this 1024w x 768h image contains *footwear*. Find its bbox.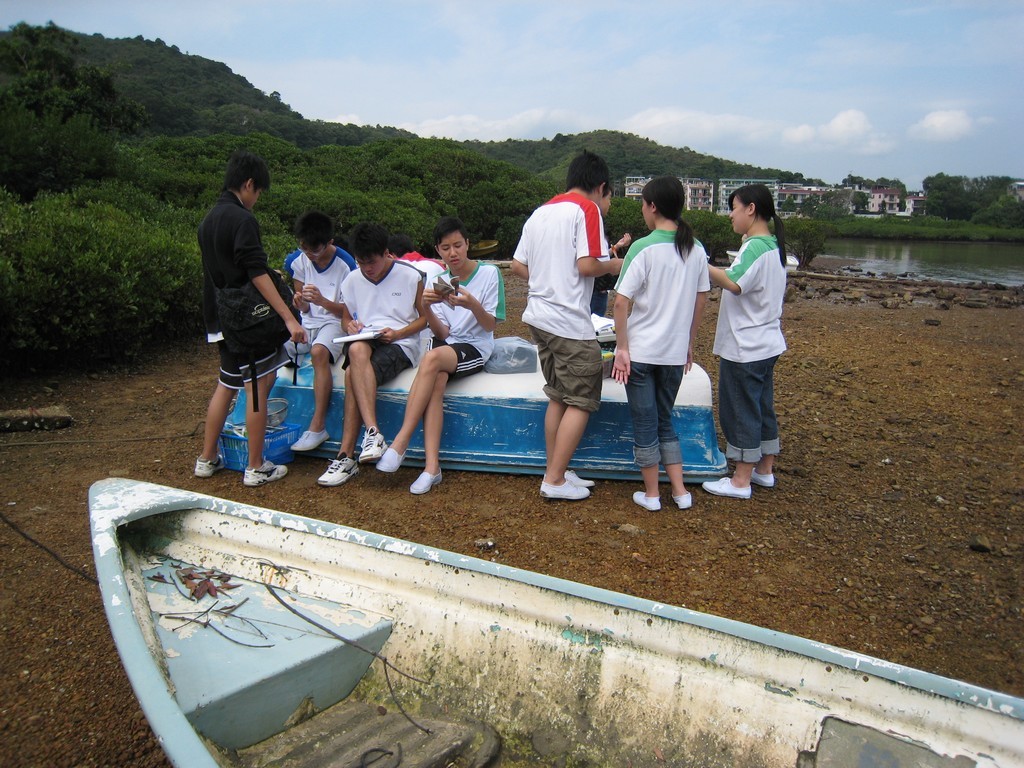
[x1=668, y1=491, x2=691, y2=507].
